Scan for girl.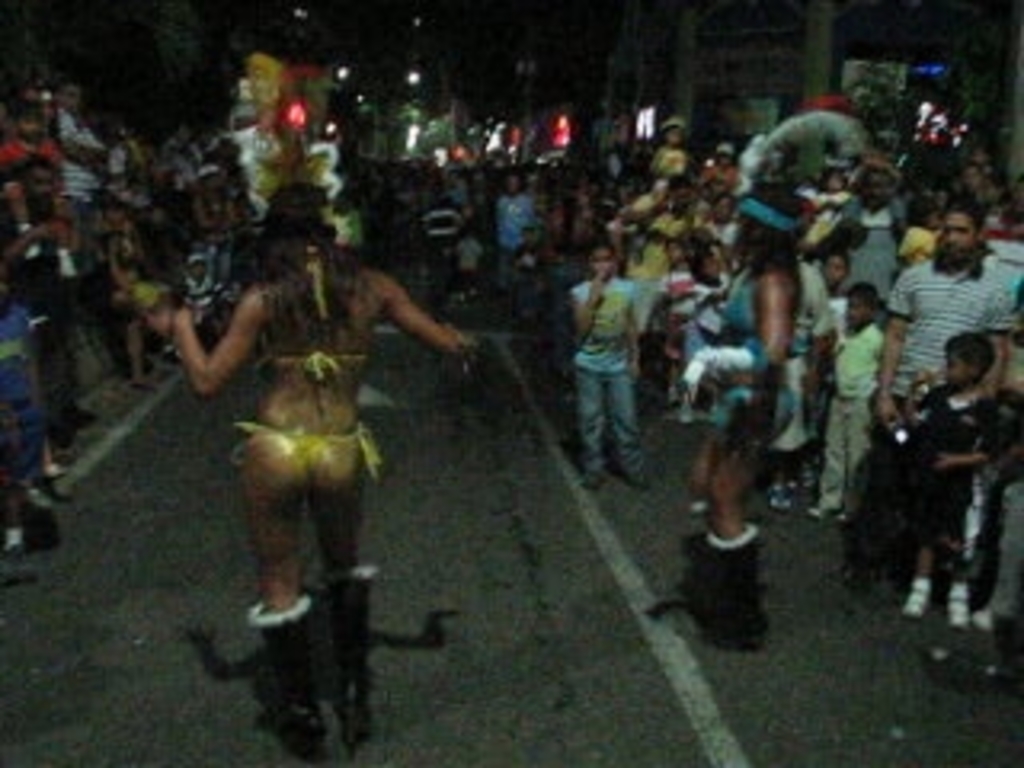
Scan result: [141,179,470,765].
